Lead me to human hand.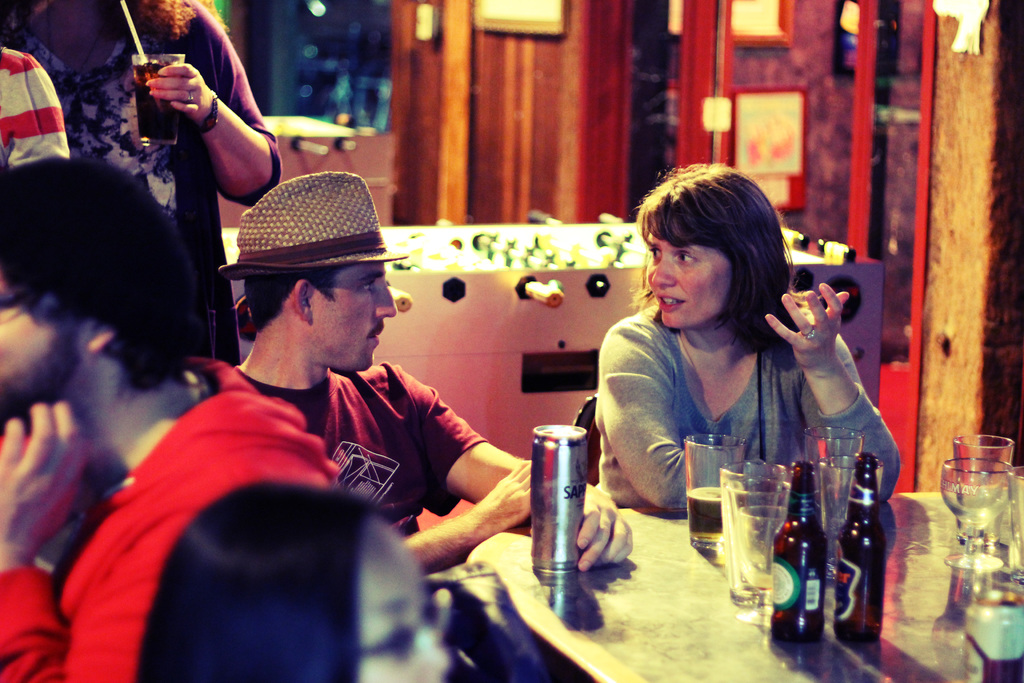
Lead to 0 403 90 552.
